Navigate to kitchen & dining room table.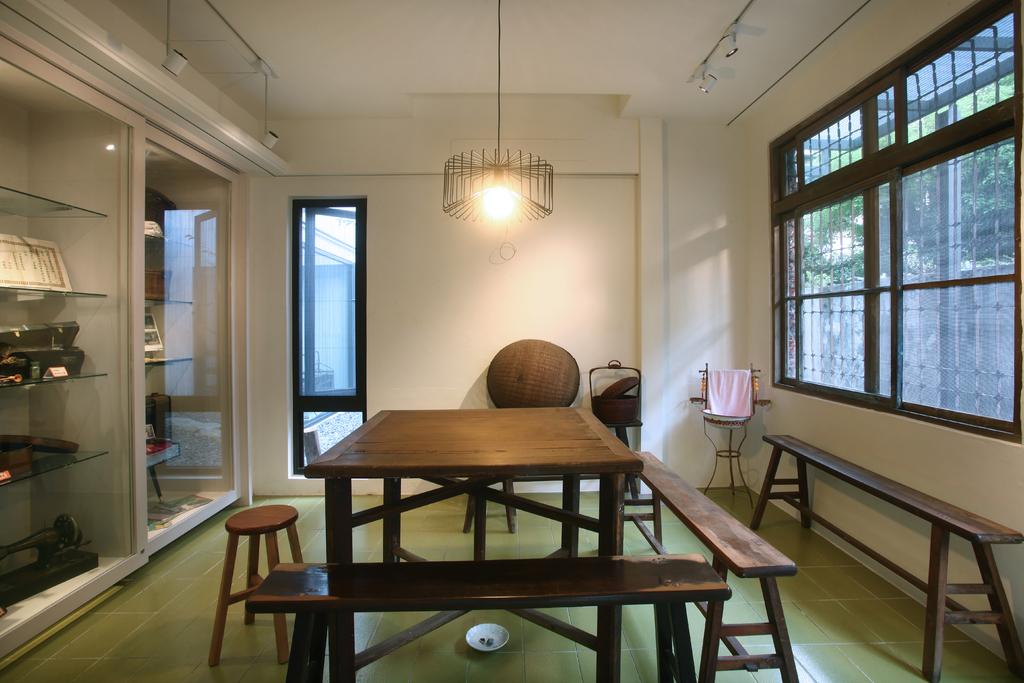
Navigation target: (299,388,666,606).
